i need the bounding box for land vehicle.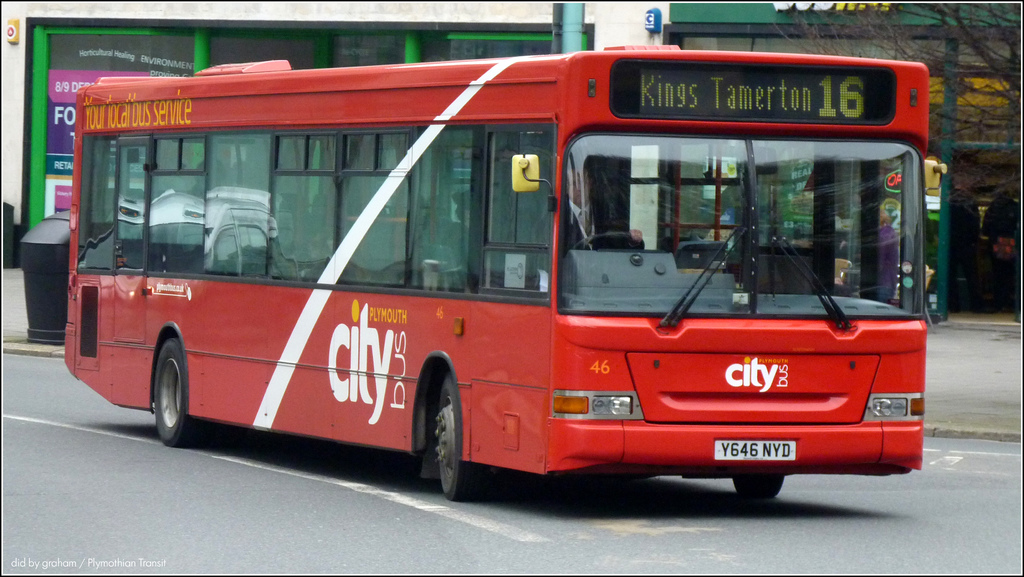
Here it is: [46, 45, 927, 505].
